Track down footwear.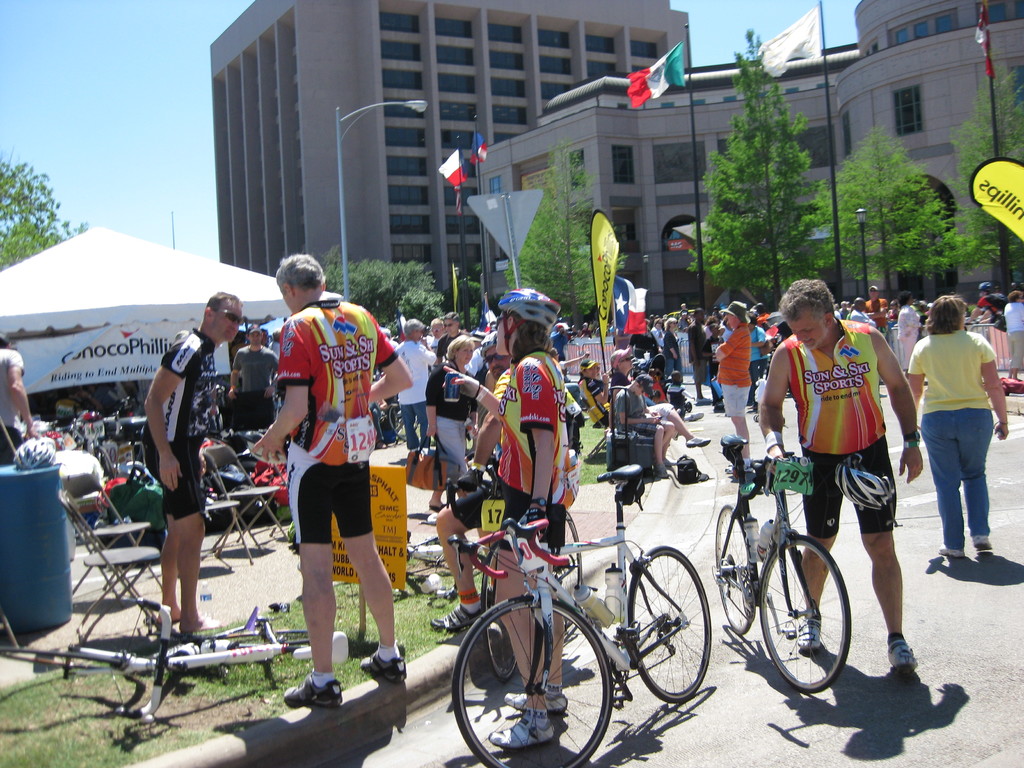
Tracked to bbox(971, 534, 992, 551).
